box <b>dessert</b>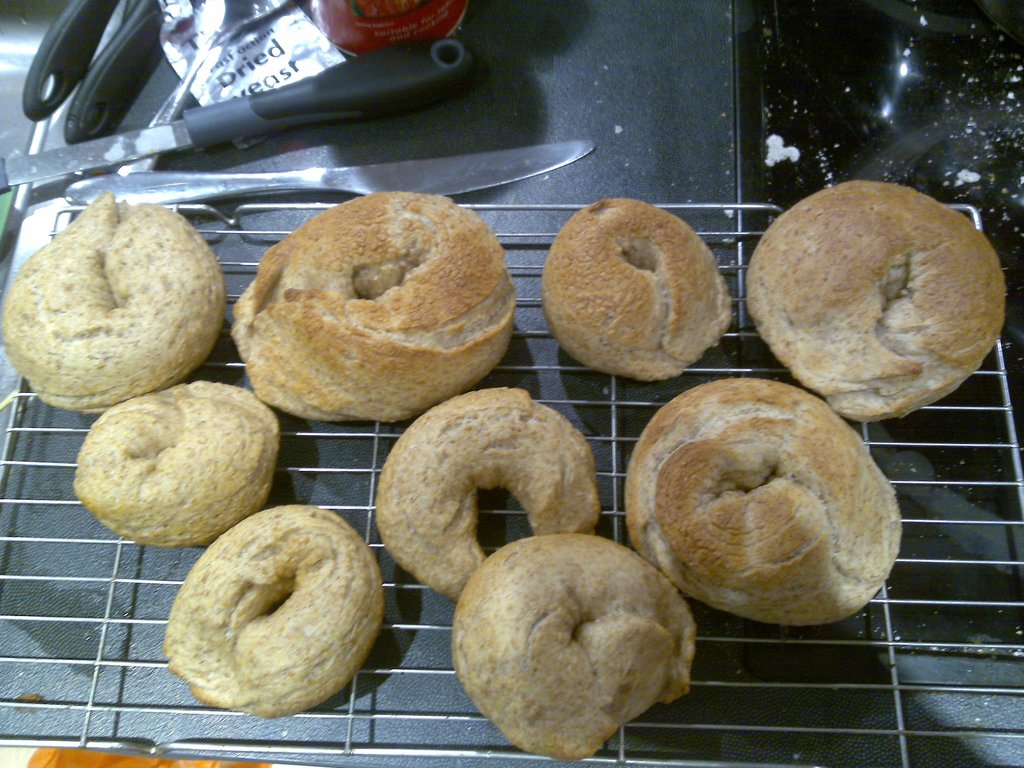
<box>72,378,278,550</box>
